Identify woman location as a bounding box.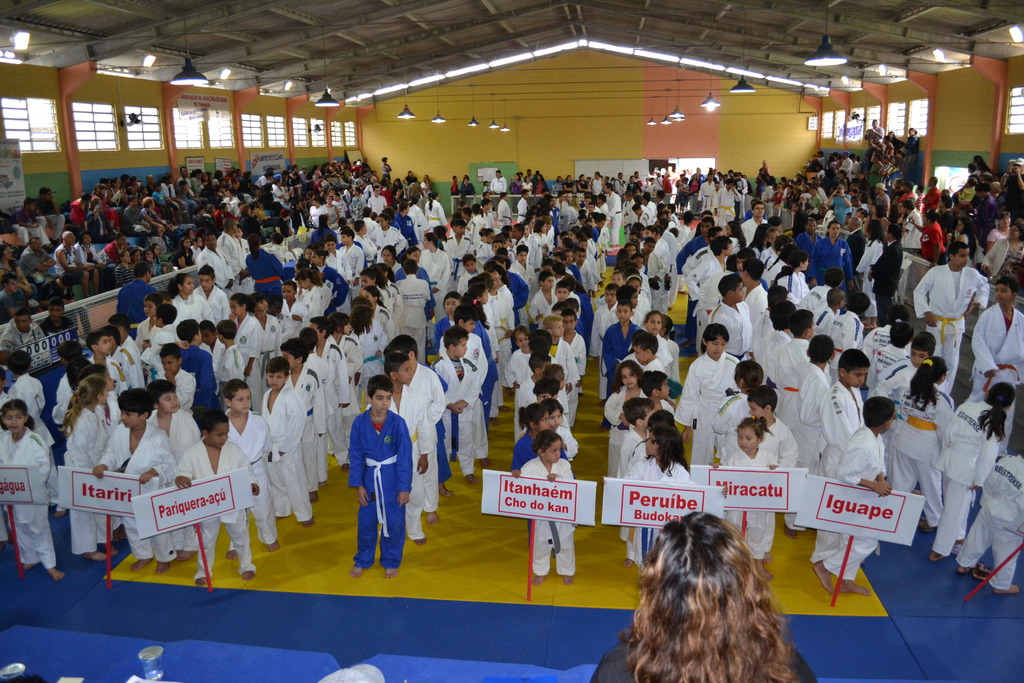
Rect(957, 219, 977, 267).
